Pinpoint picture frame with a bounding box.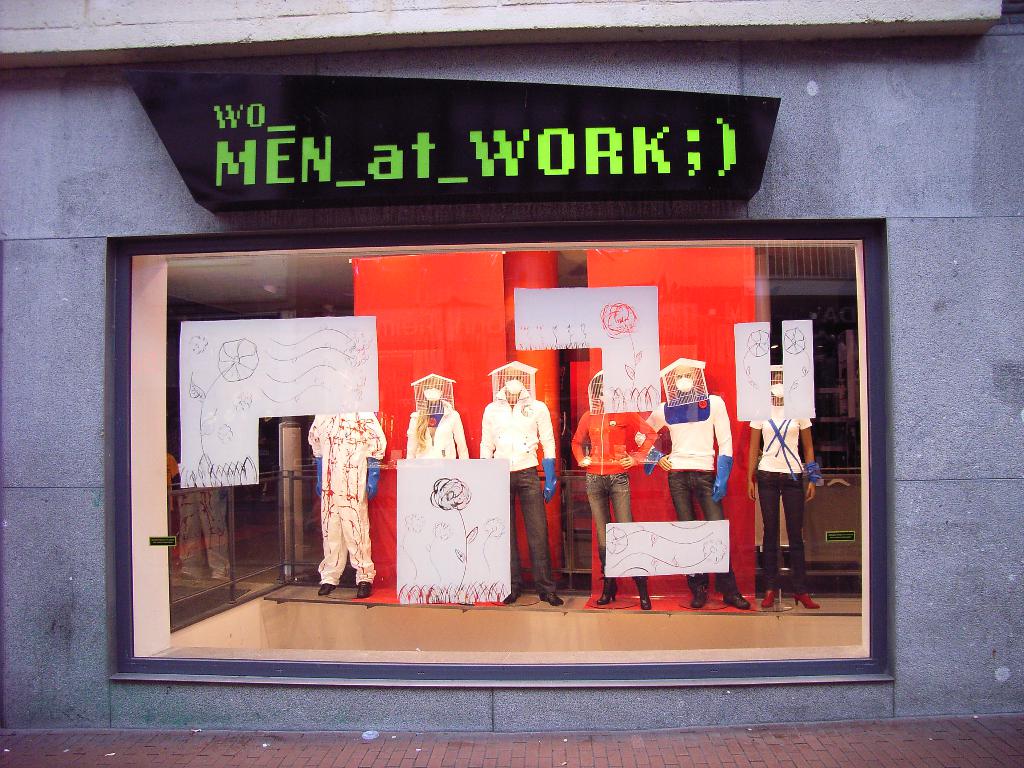
bbox(103, 236, 855, 671).
